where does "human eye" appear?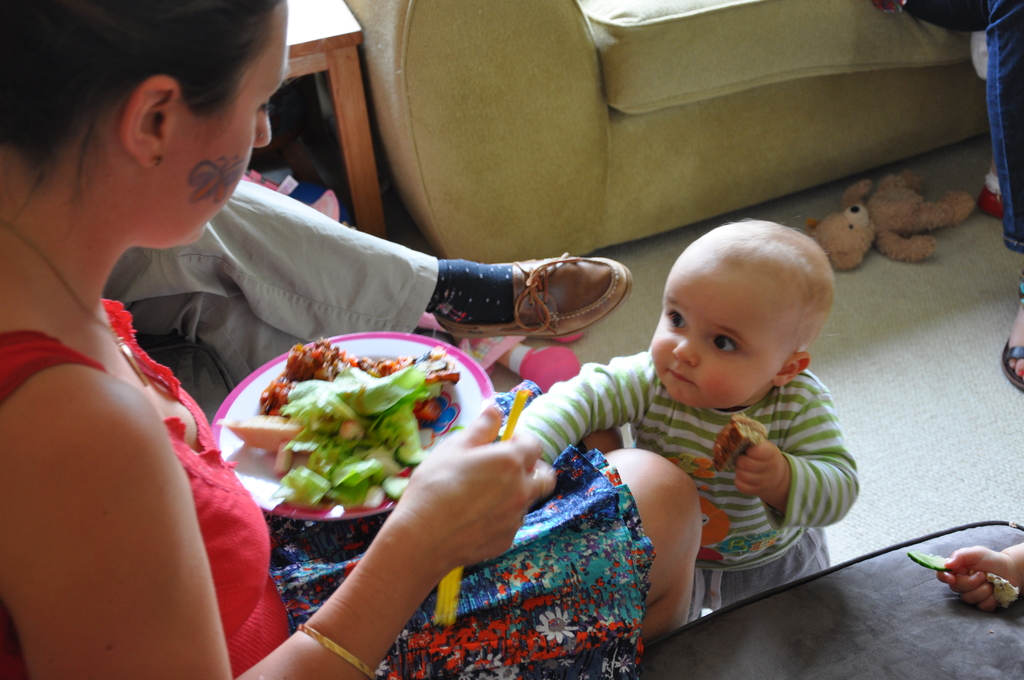
Appears at <box>667,309,689,330</box>.
